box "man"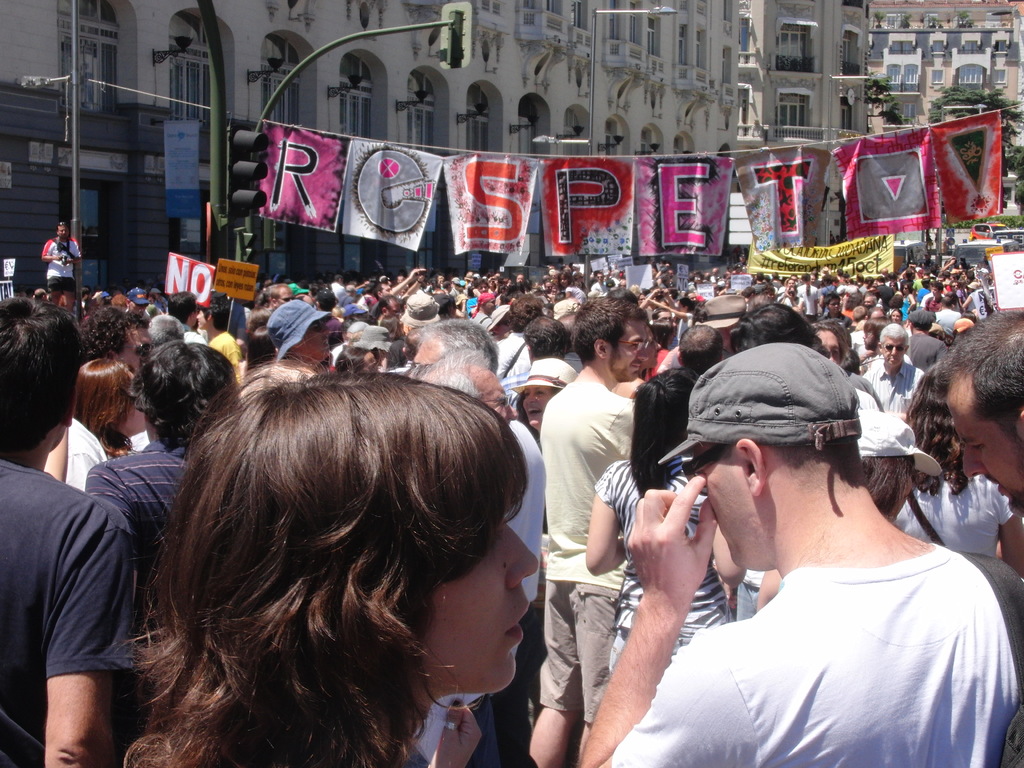
(left=266, top=283, right=292, bottom=307)
